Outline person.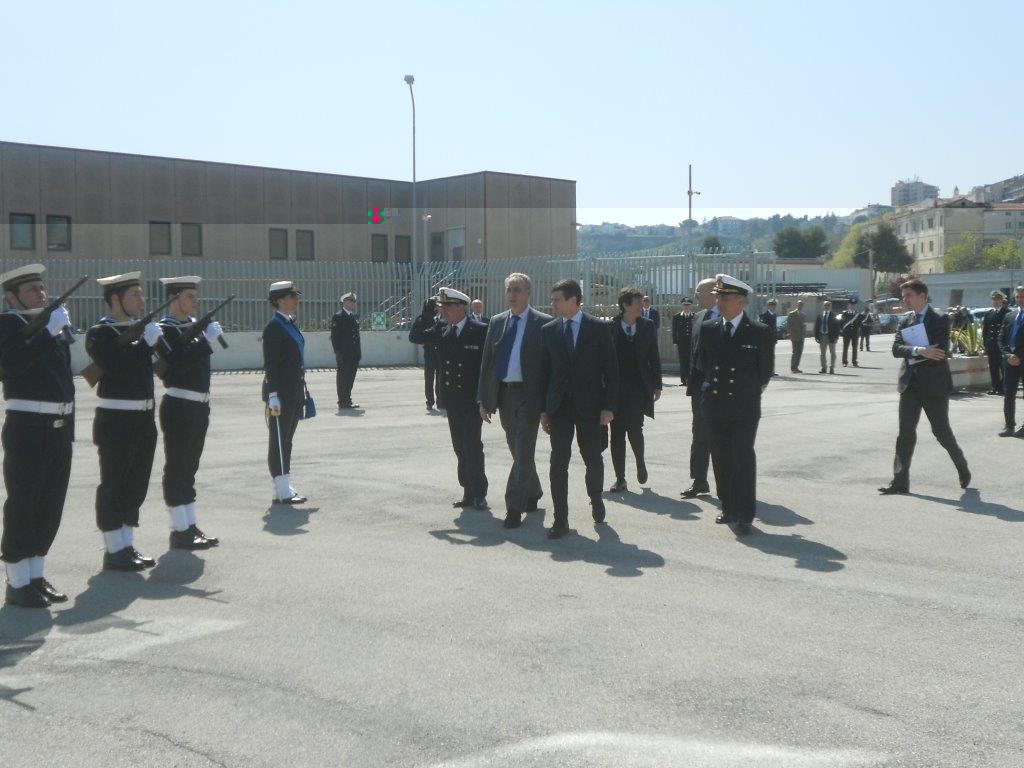
Outline: <bbox>979, 287, 1015, 392</bbox>.
